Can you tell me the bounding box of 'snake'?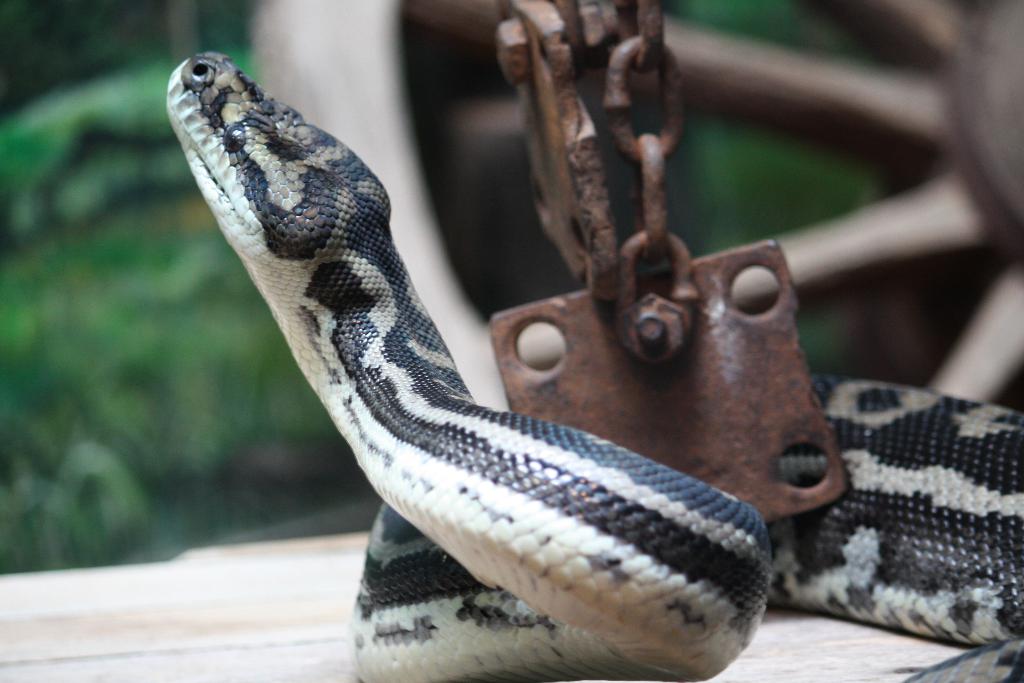
(167, 55, 1023, 682).
